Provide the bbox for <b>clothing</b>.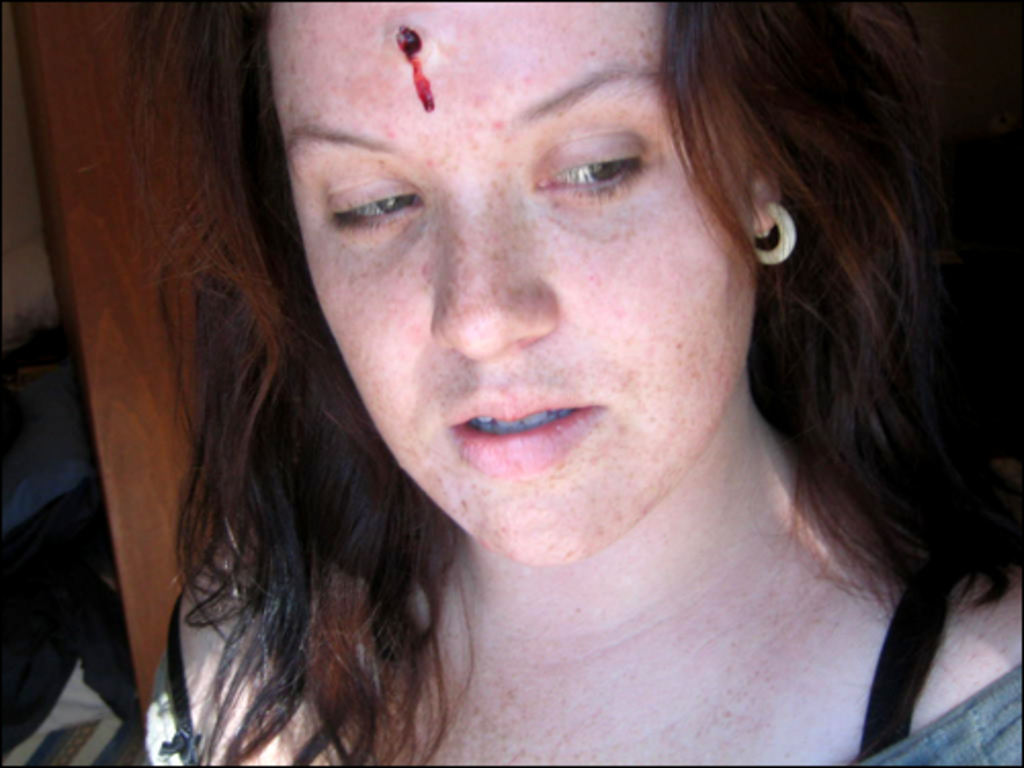
l=113, t=571, r=1022, b=766.
